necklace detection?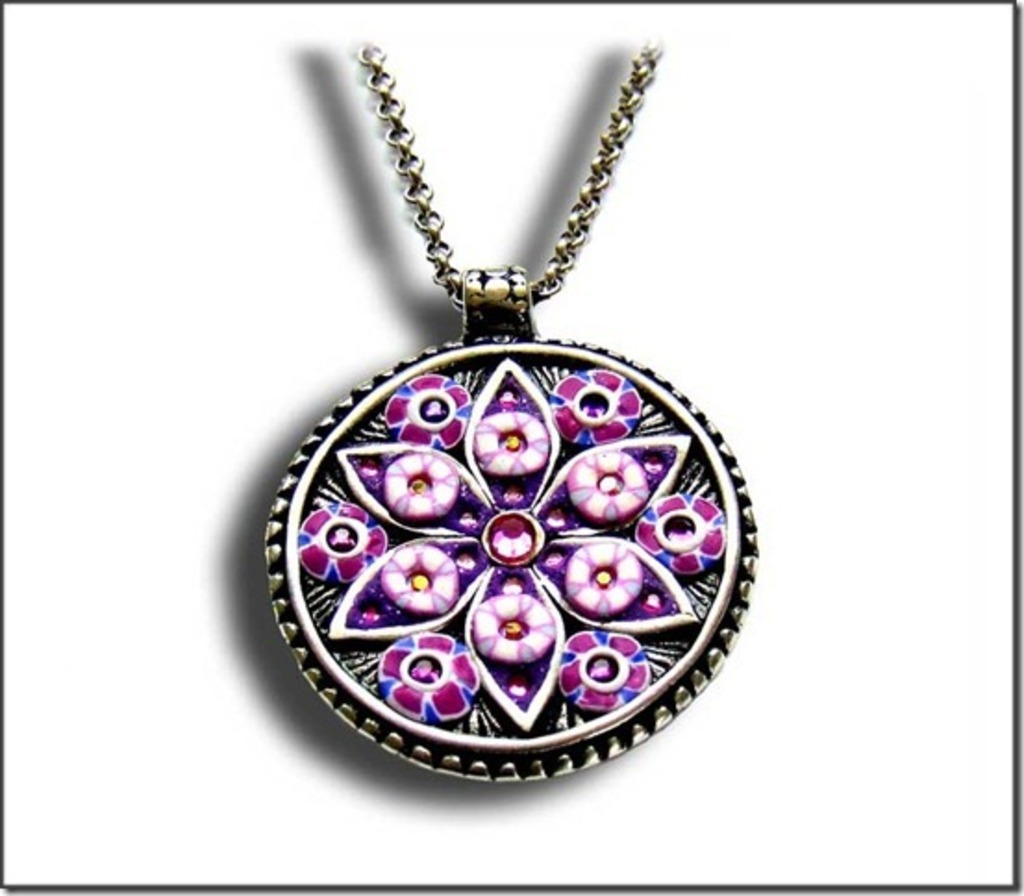
crop(291, 54, 707, 765)
